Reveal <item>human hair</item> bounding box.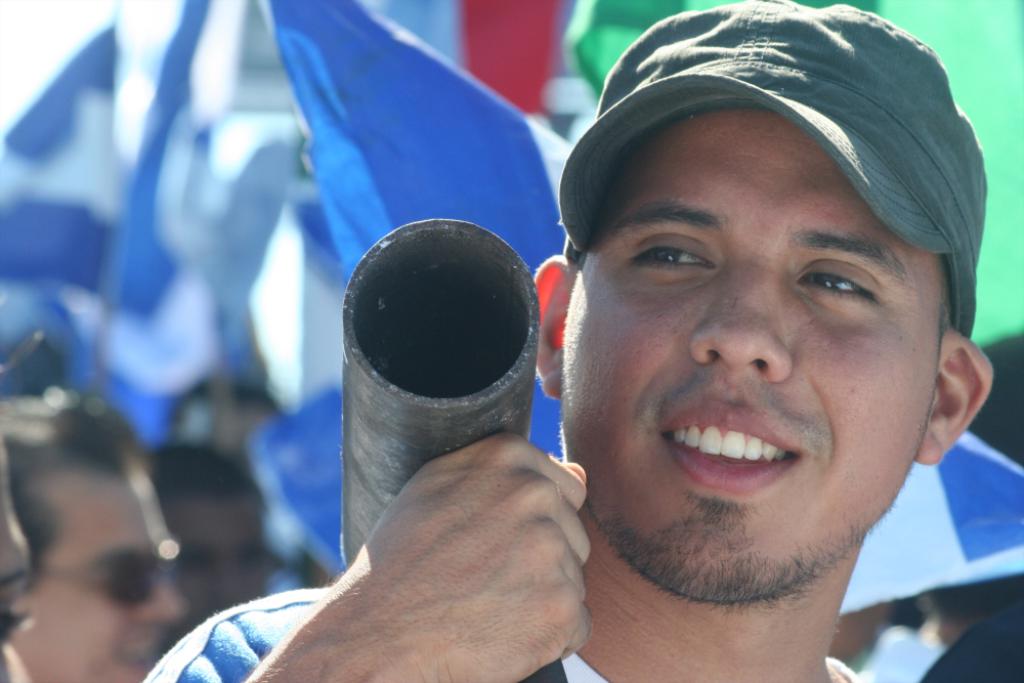
Revealed: 143 438 269 504.
